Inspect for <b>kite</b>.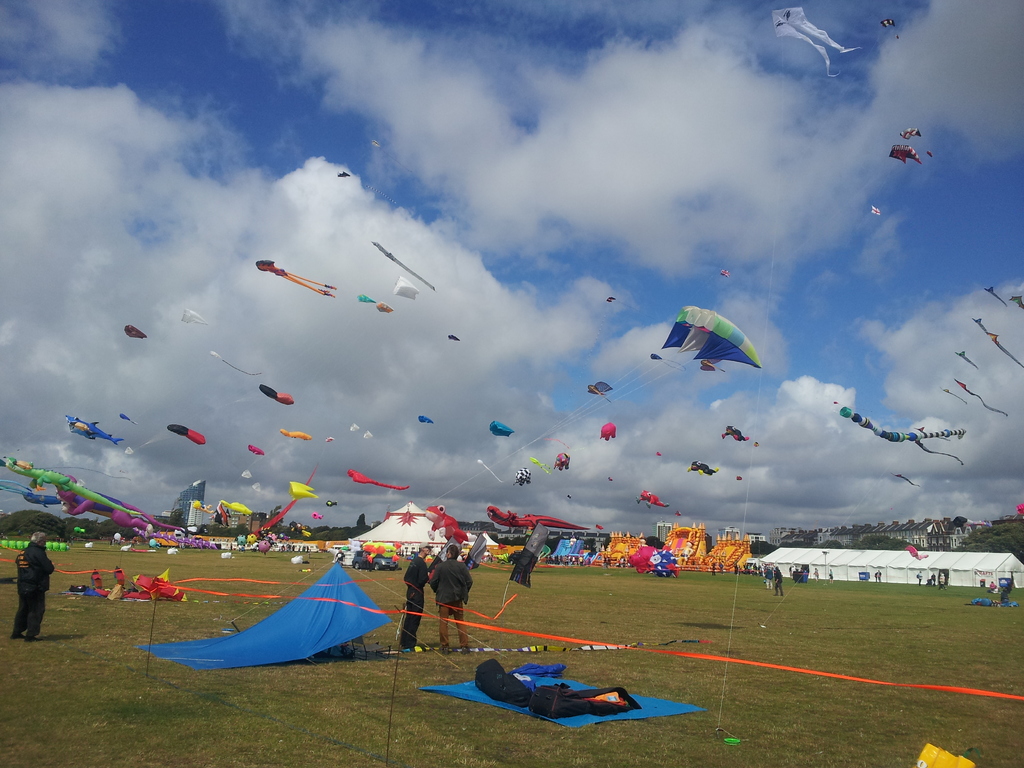
Inspection: (x1=887, y1=141, x2=922, y2=162).
